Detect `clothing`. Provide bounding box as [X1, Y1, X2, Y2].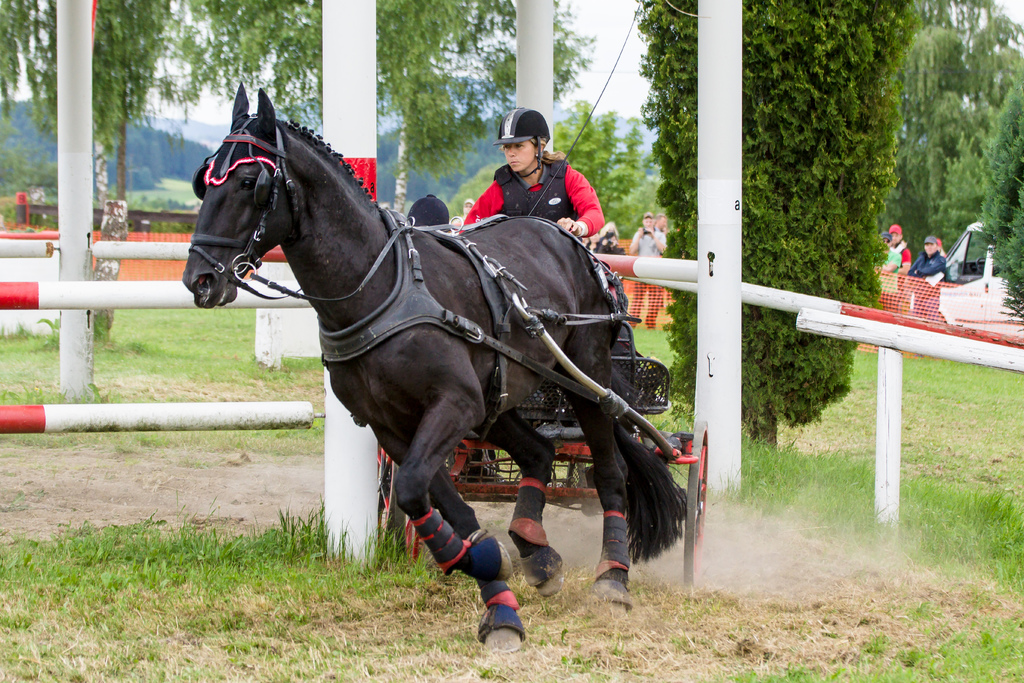
[632, 218, 669, 332].
